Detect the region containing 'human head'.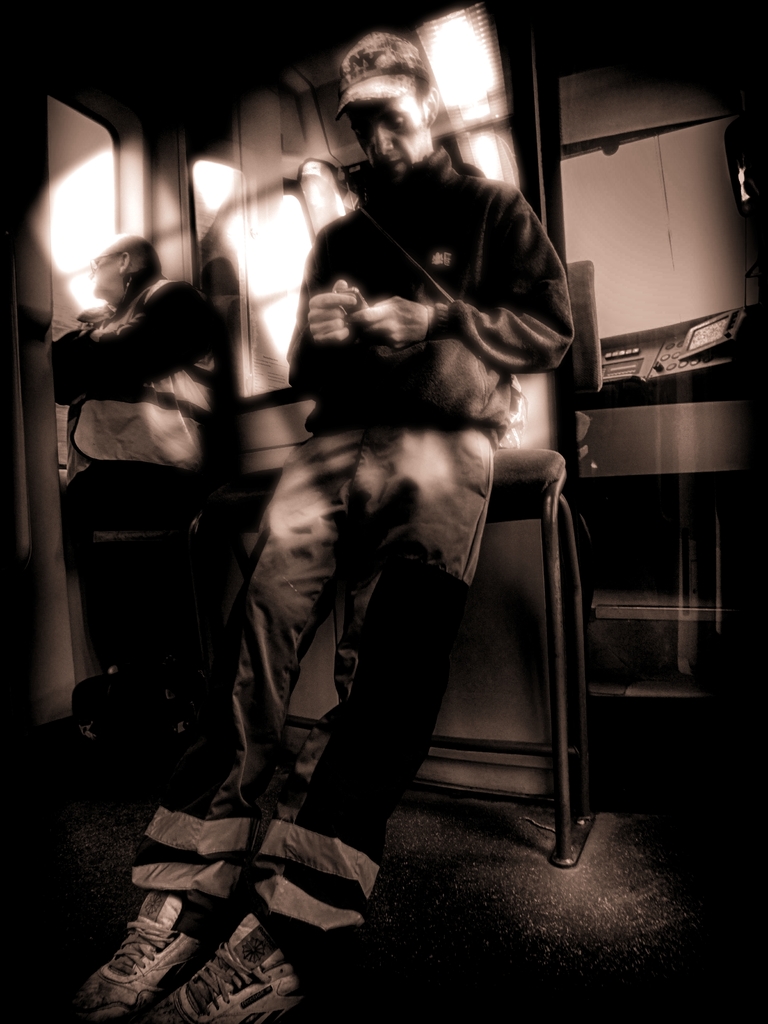
87/232/163/305.
